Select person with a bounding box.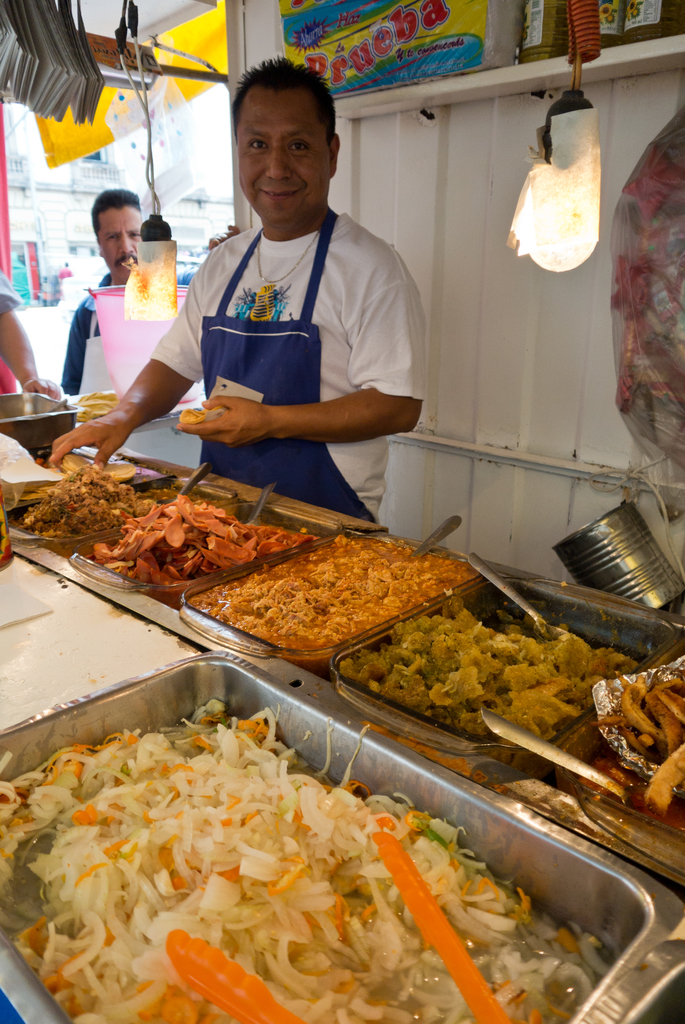
box(50, 188, 195, 390).
